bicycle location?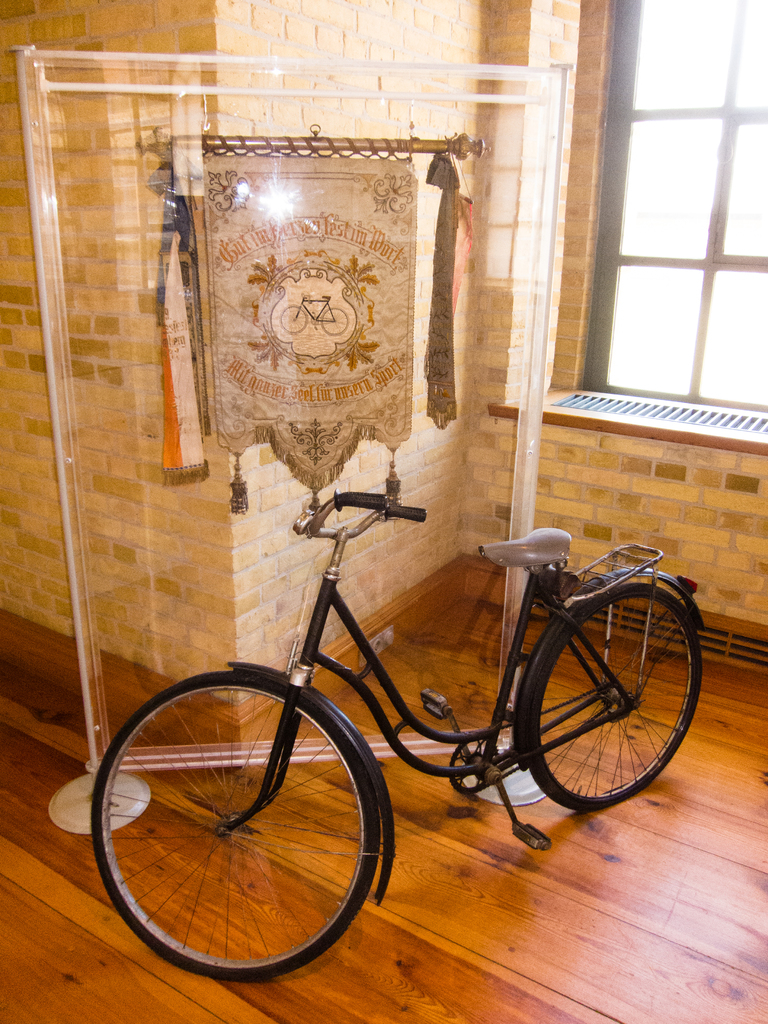
<box>100,479,714,940</box>
